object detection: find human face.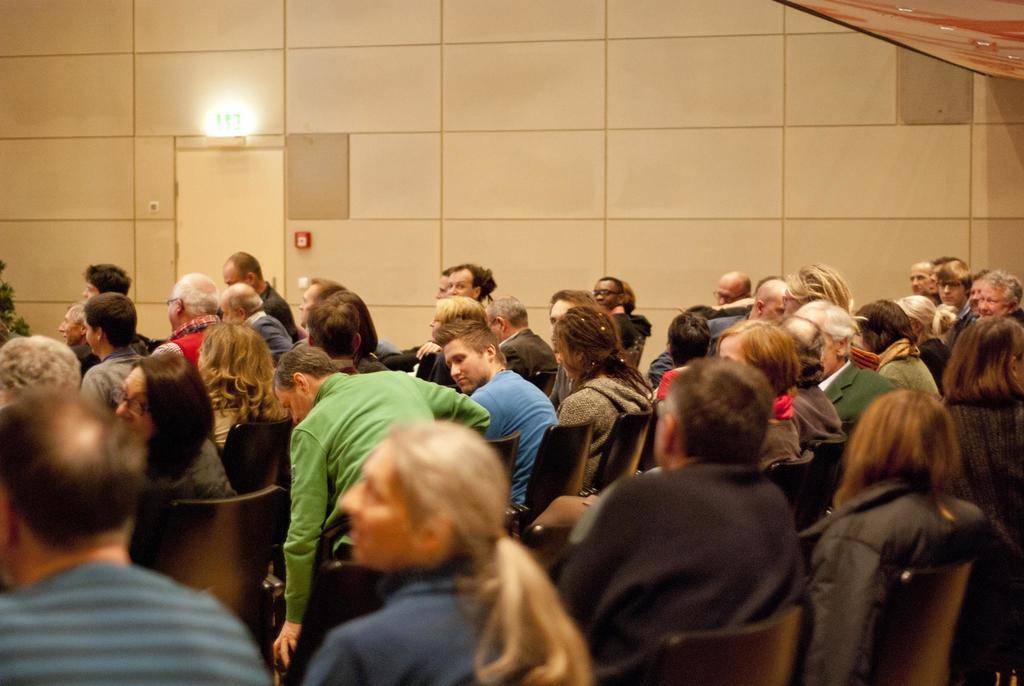
pyautogui.locateOnScreen(970, 275, 984, 315).
